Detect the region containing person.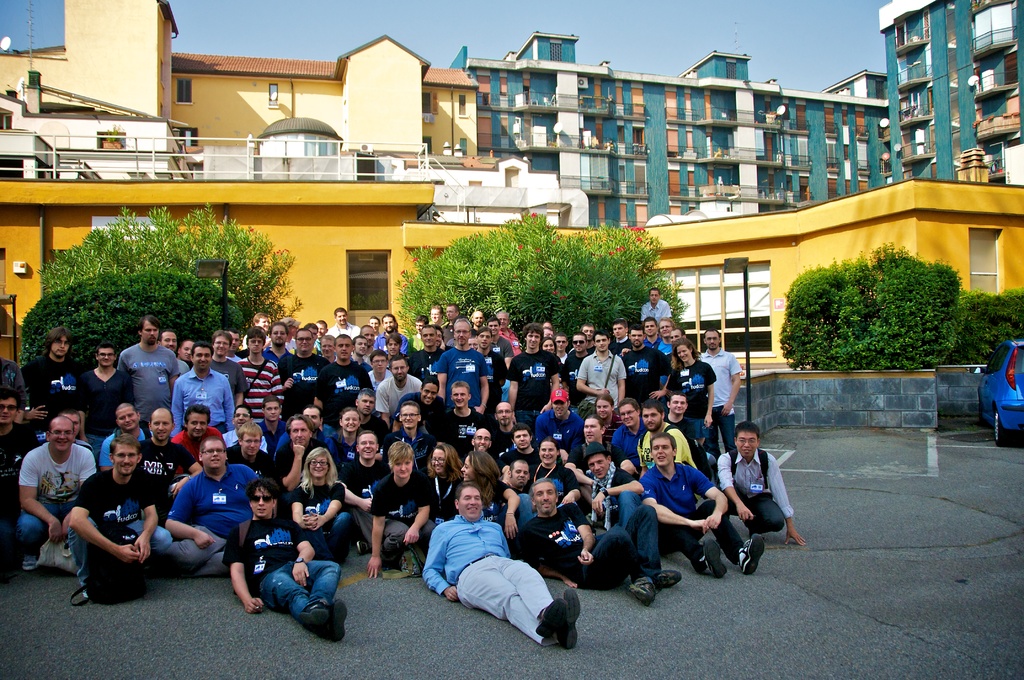
rect(582, 444, 645, 531).
